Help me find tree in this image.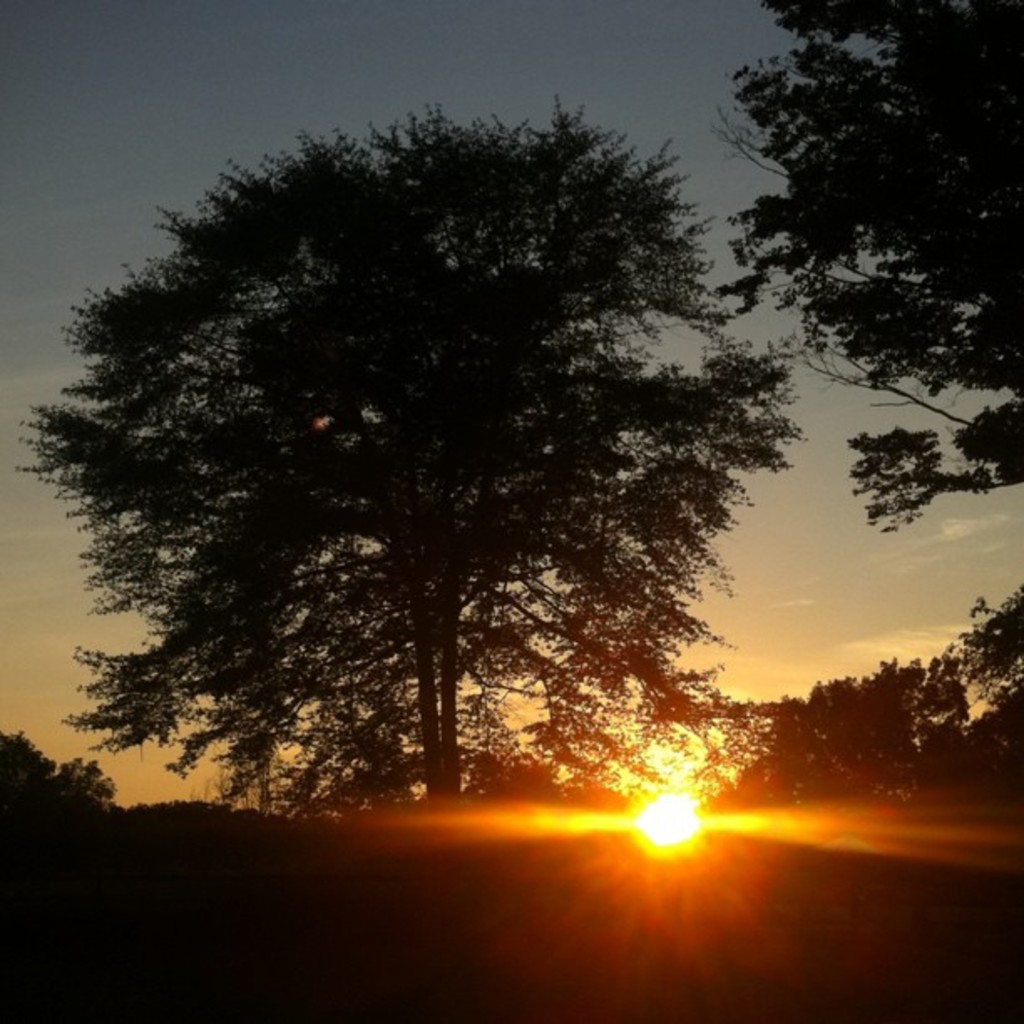
Found it: rect(0, 730, 122, 853).
